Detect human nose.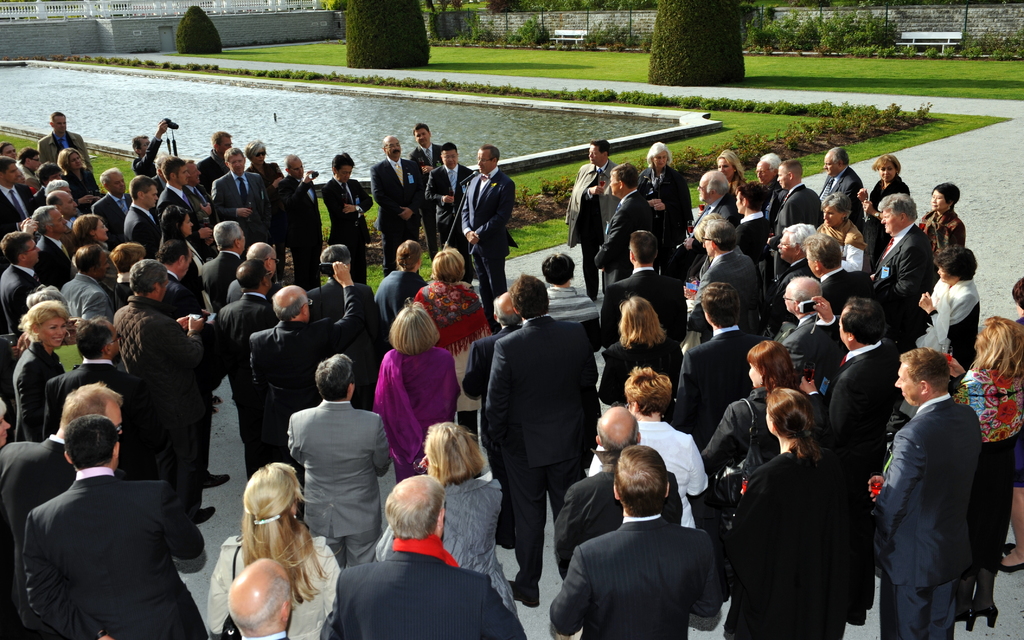
Detected at 824, 163, 829, 168.
